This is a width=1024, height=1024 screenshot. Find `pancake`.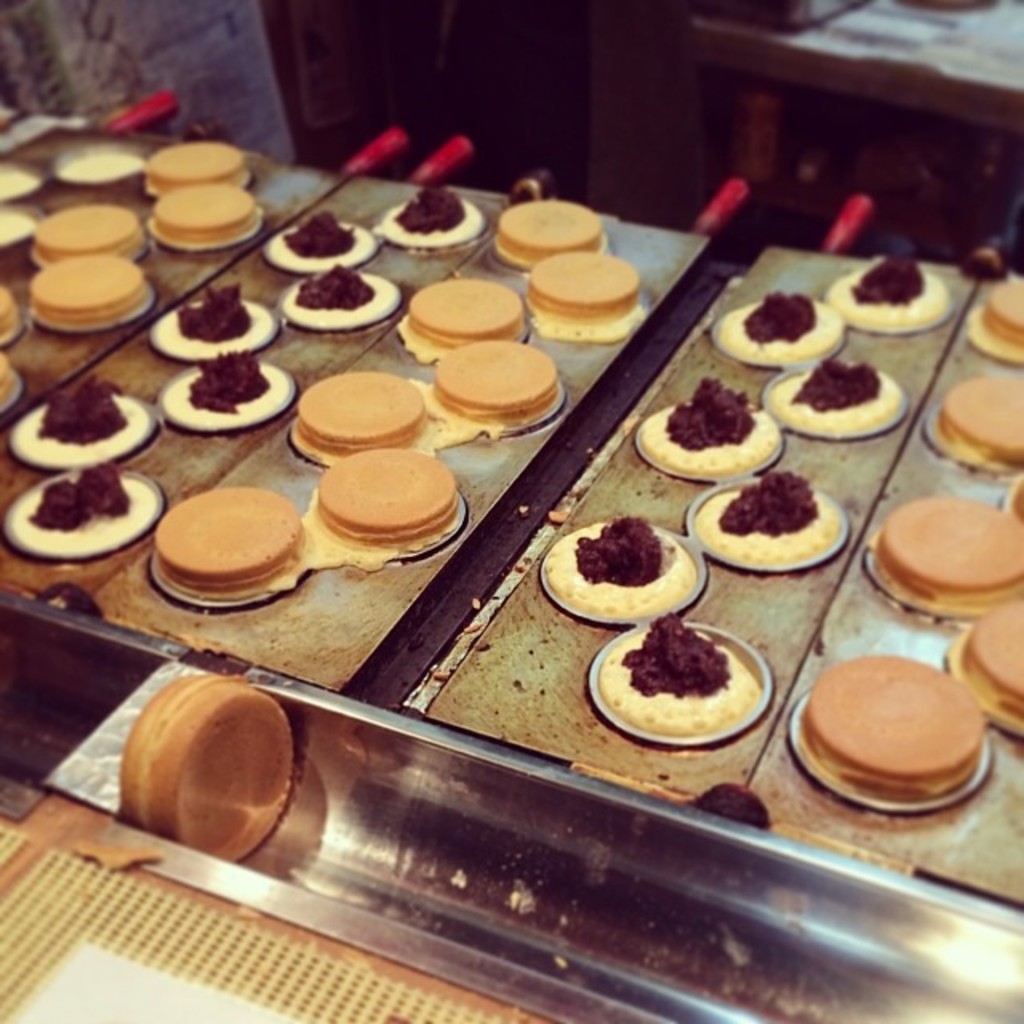
Bounding box: BBox(402, 277, 523, 358).
